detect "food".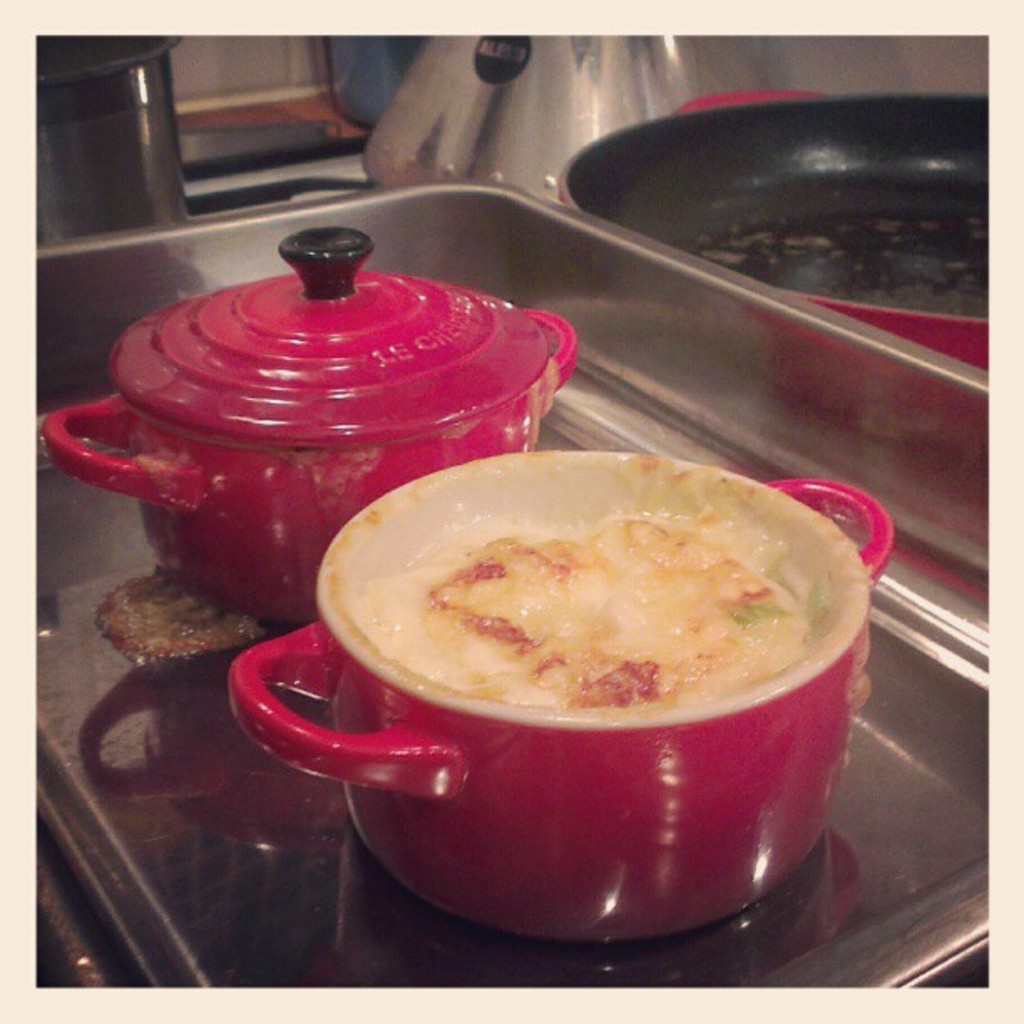
Detected at 390,467,808,718.
